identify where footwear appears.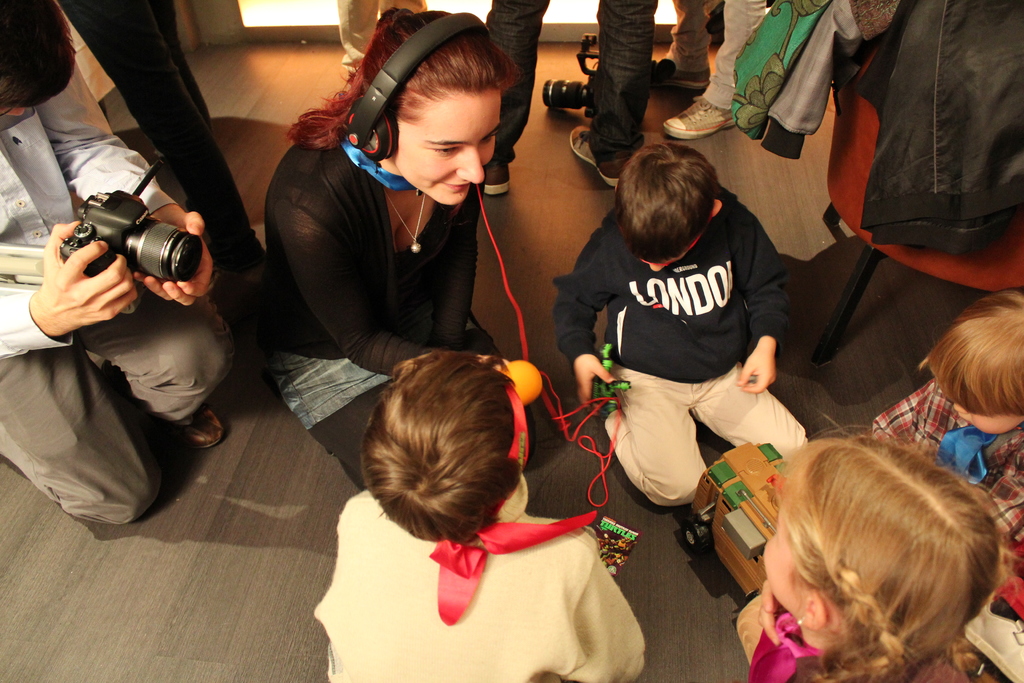
Appears at BBox(216, 233, 276, 349).
